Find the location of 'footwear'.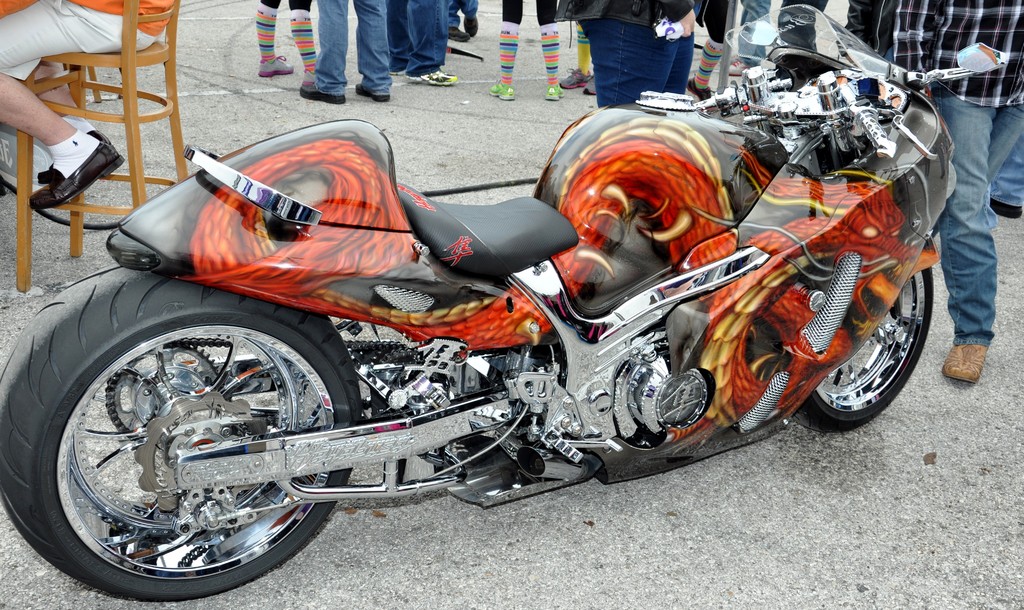
Location: box(941, 344, 987, 384).
